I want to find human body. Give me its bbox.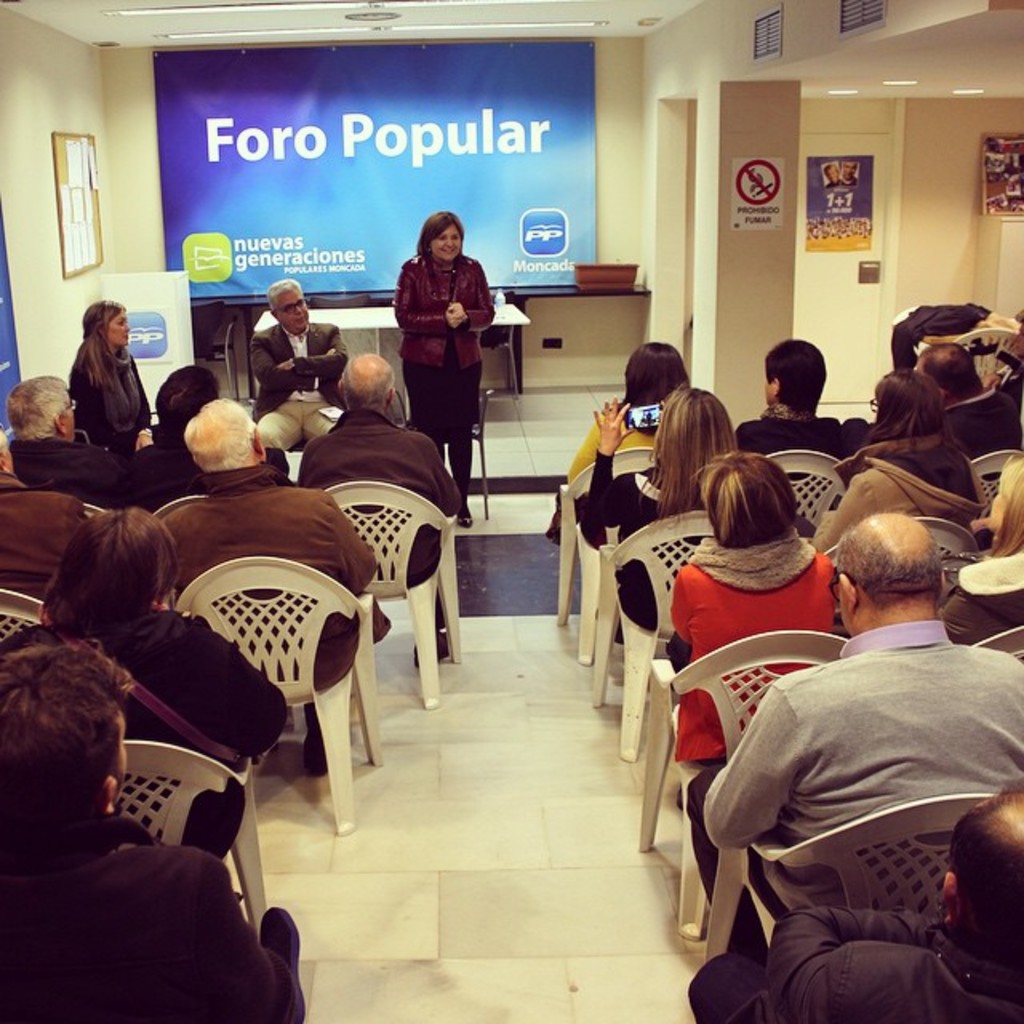
left=586, top=392, right=709, bottom=640.
